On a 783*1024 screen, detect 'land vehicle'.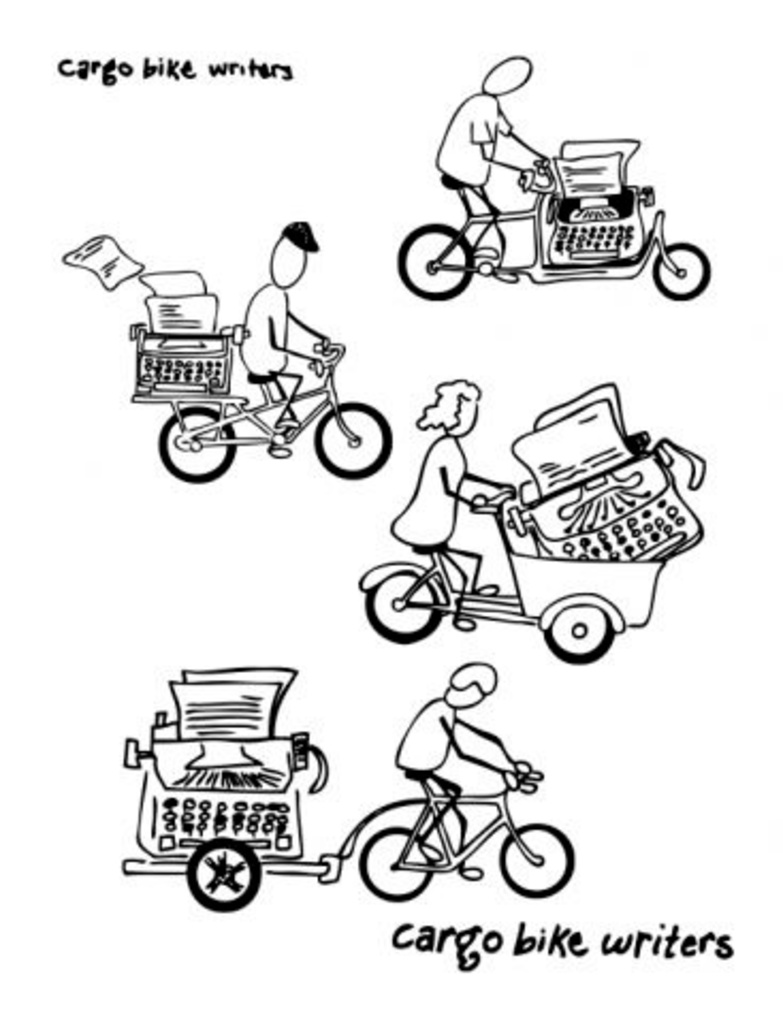
x1=151 y1=337 x2=399 y2=482.
